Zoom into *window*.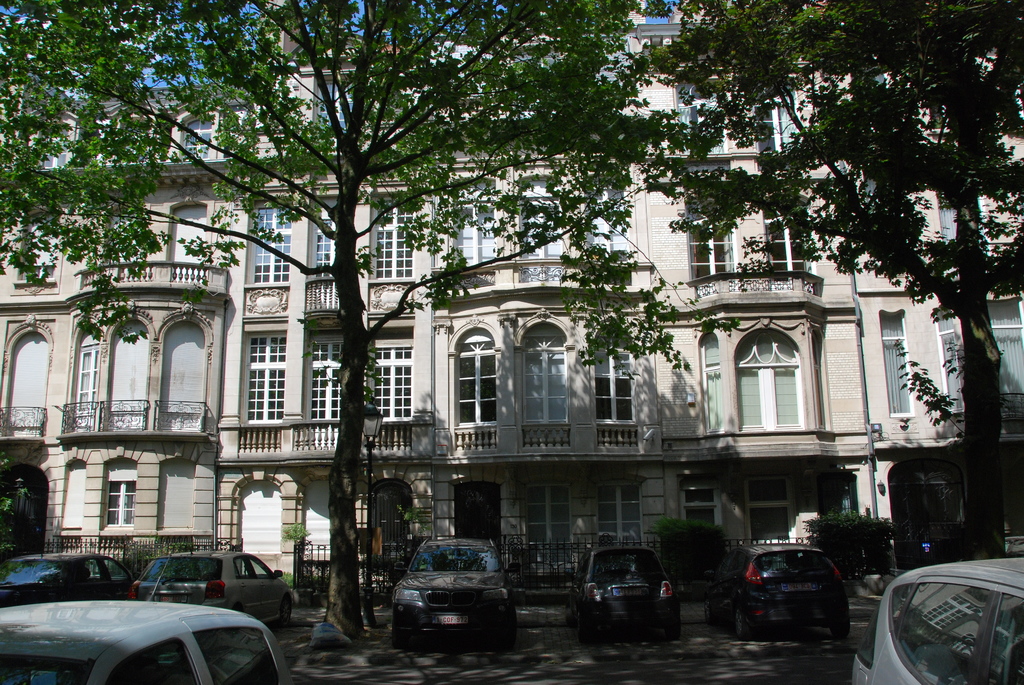
Zoom target: 372, 469, 423, 563.
